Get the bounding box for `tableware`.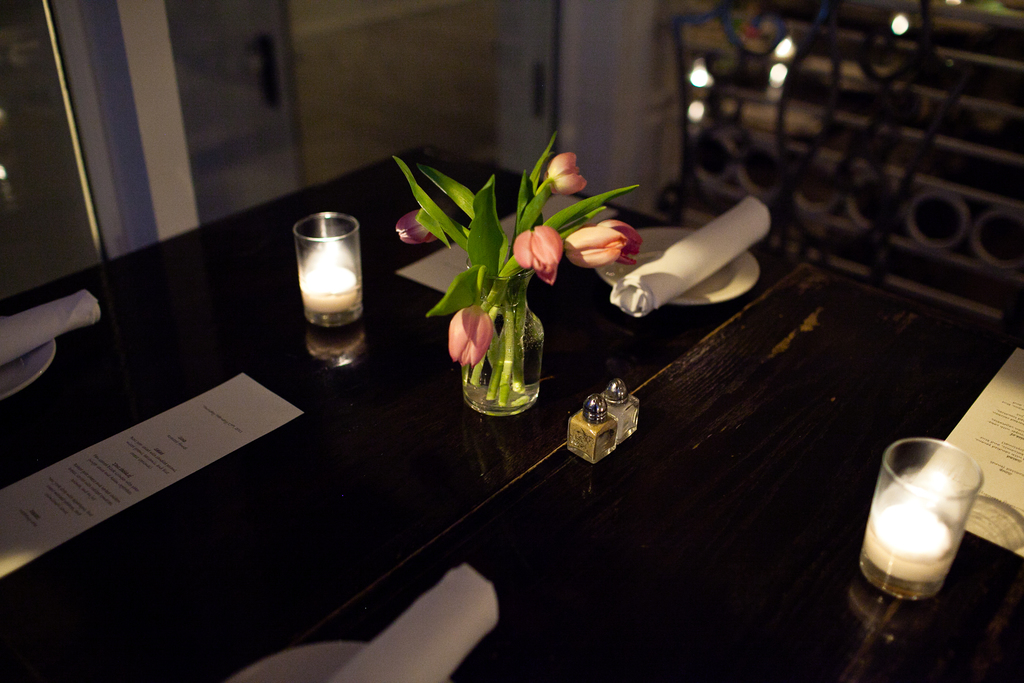
region(856, 431, 985, 597).
